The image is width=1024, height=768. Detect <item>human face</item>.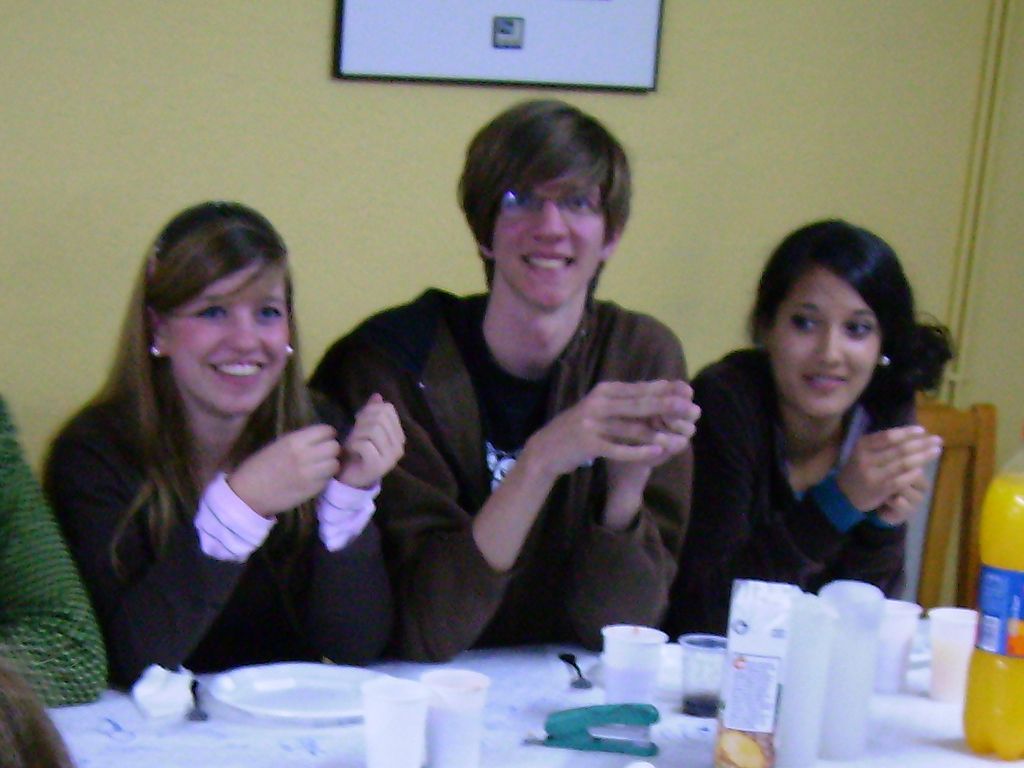
Detection: locate(166, 265, 293, 416).
